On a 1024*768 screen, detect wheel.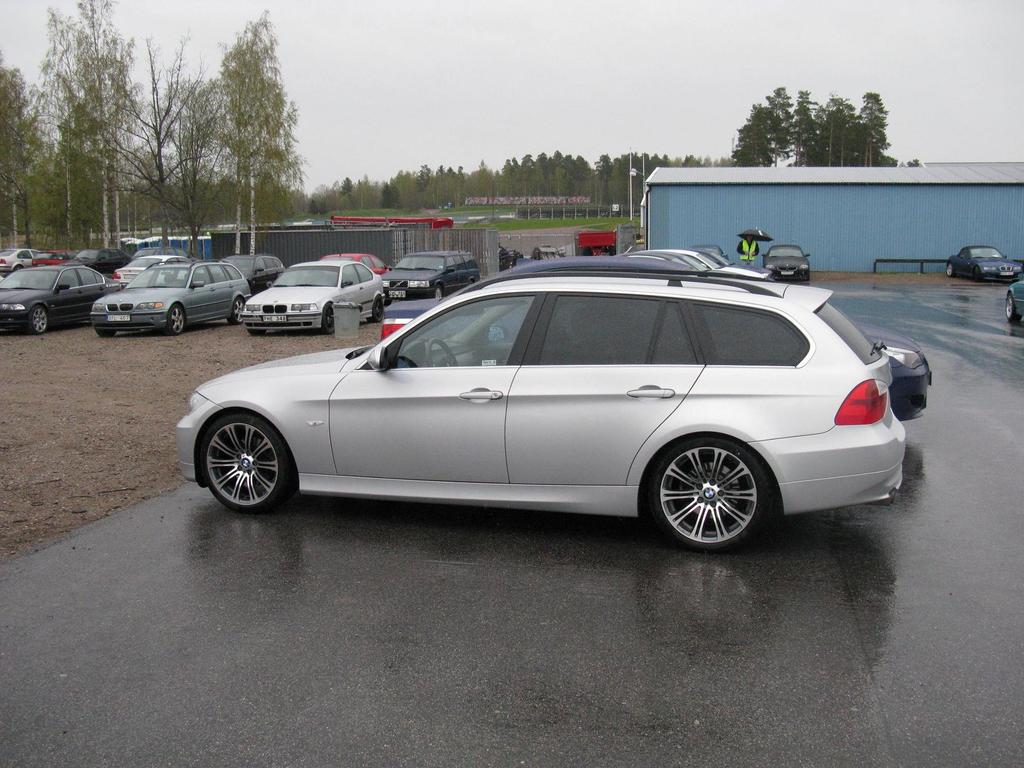
l=201, t=414, r=291, b=517.
